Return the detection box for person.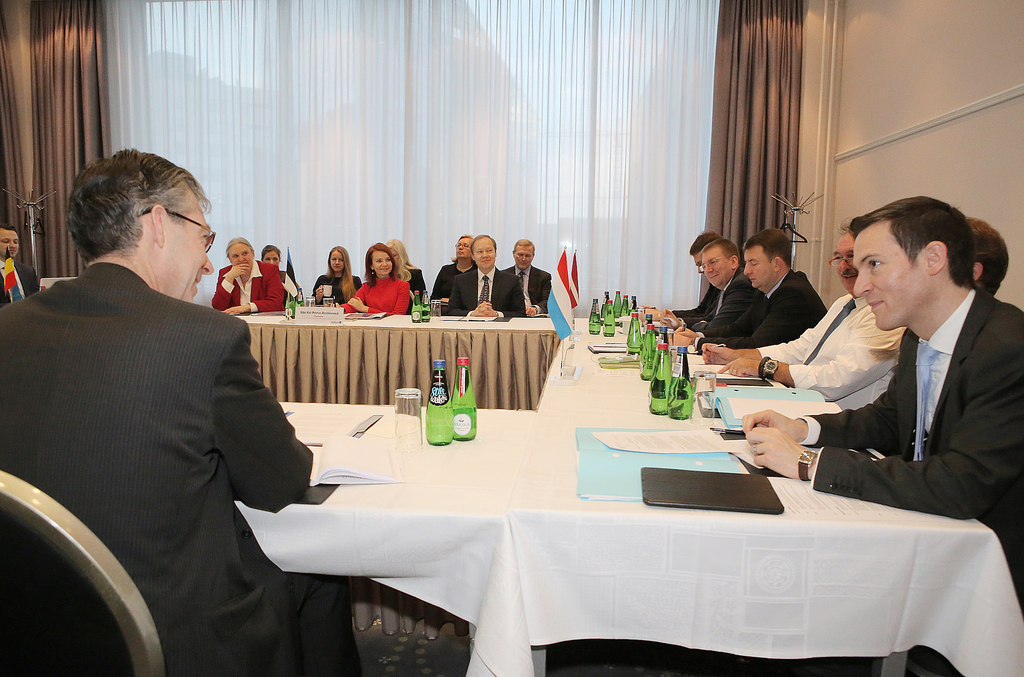
[0,147,317,676].
